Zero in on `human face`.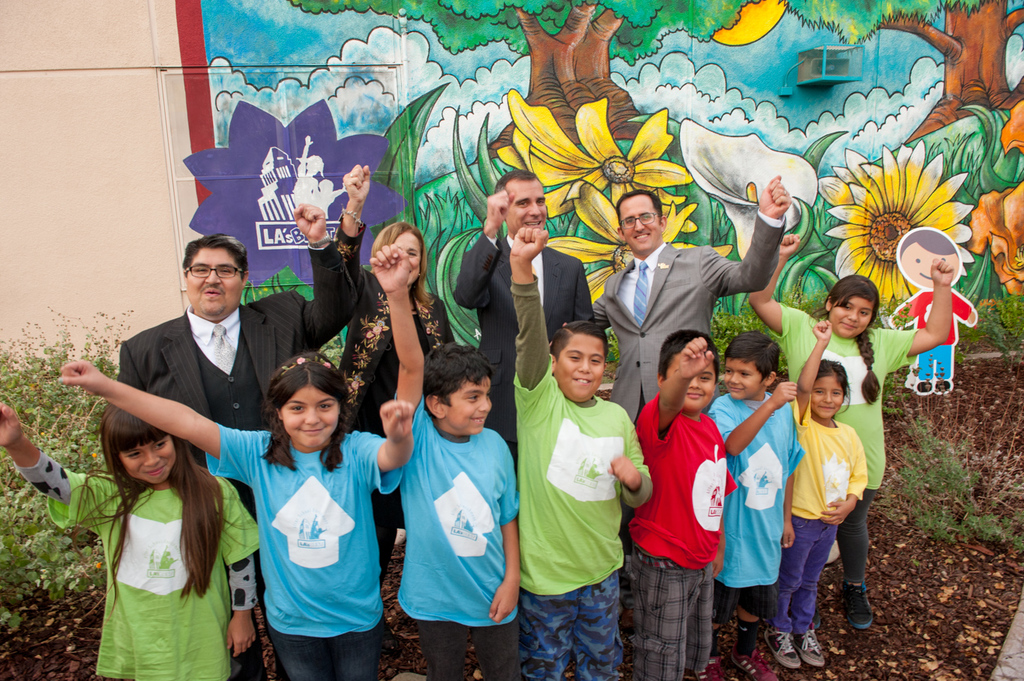
Zeroed in: crop(664, 352, 717, 411).
